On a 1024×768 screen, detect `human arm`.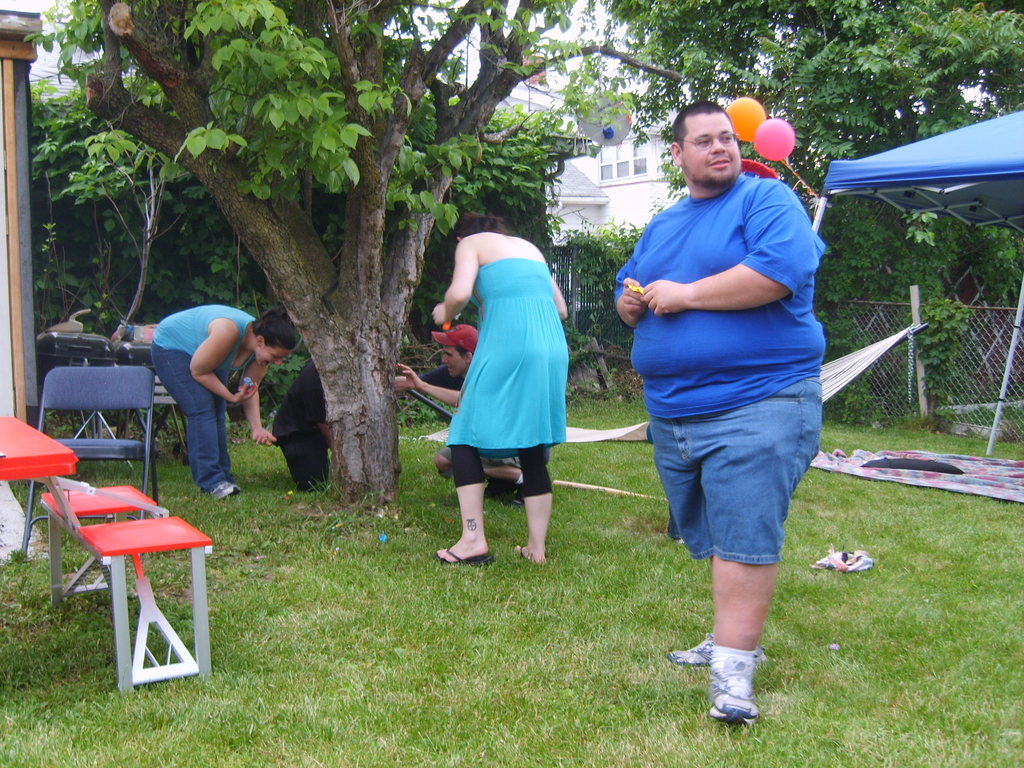
(422,234,493,346).
